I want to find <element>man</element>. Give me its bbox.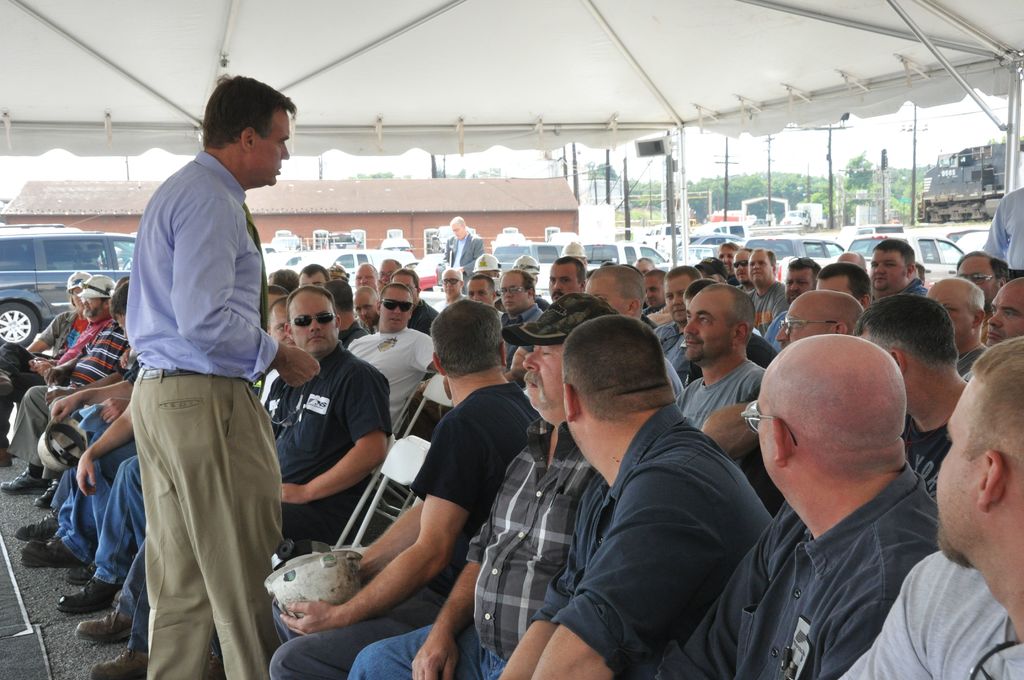
{"x1": 13, "y1": 404, "x2": 127, "y2": 579}.
